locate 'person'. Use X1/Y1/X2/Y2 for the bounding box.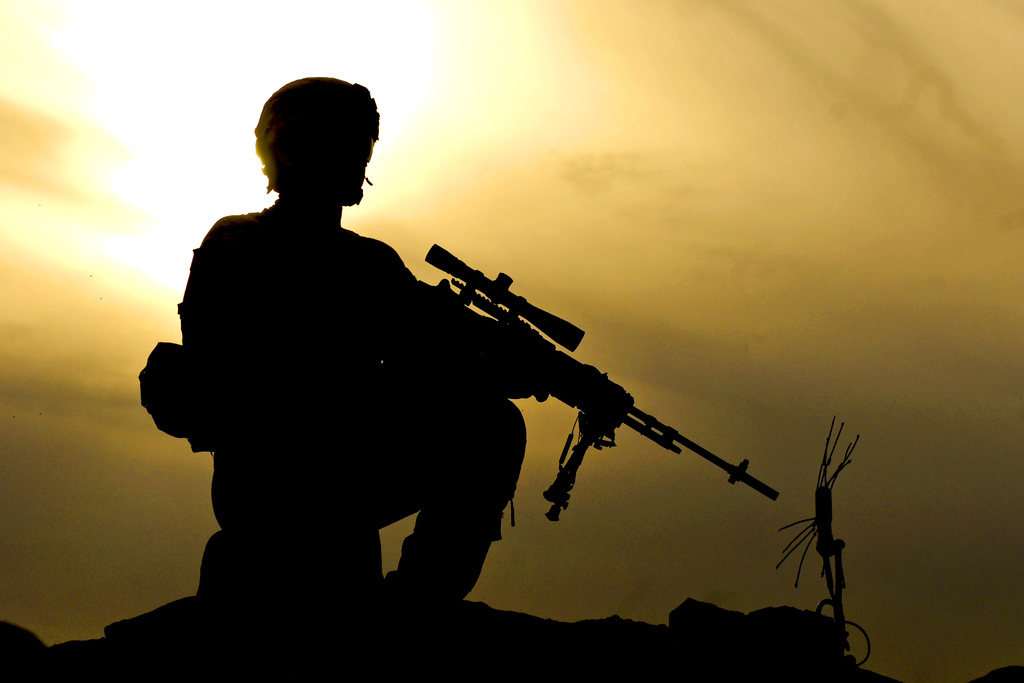
179/67/527/593.
